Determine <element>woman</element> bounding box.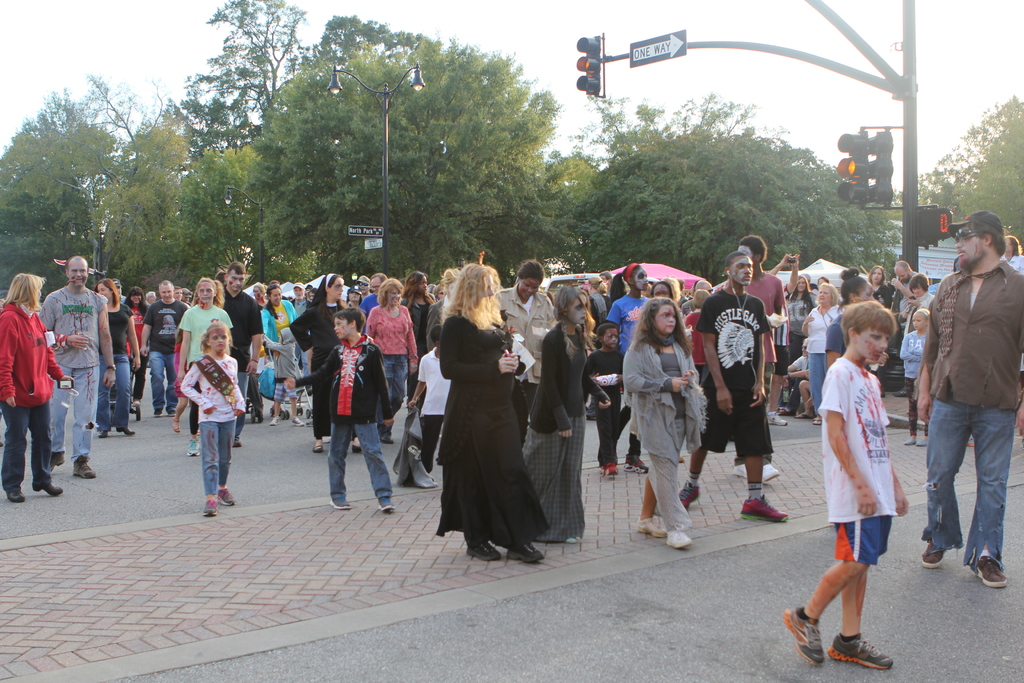
Determined: [287, 270, 366, 453].
